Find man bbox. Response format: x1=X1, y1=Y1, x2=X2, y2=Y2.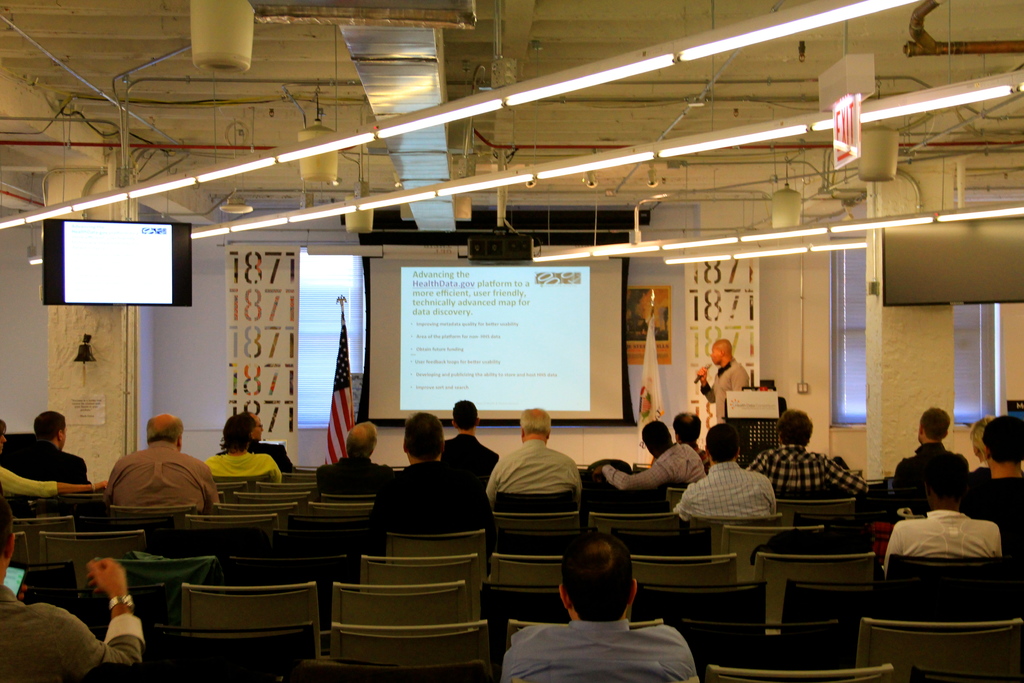
x1=434, y1=397, x2=501, y2=488.
